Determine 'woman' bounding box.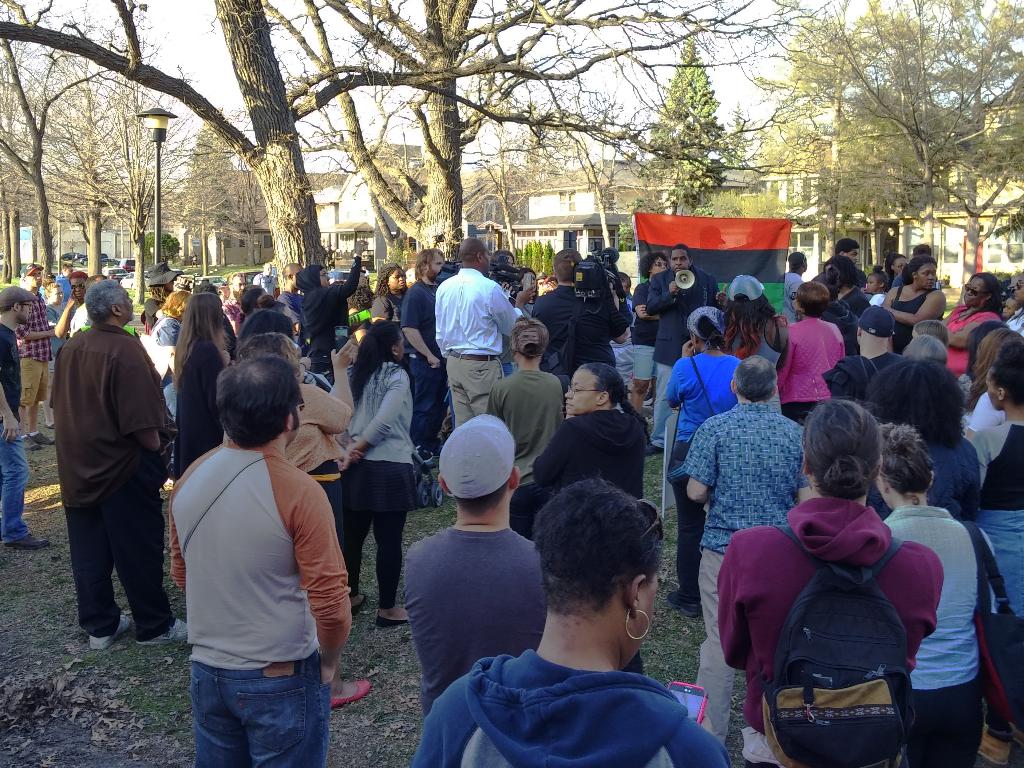
Determined: pyautogui.locateOnScreen(867, 253, 944, 335).
